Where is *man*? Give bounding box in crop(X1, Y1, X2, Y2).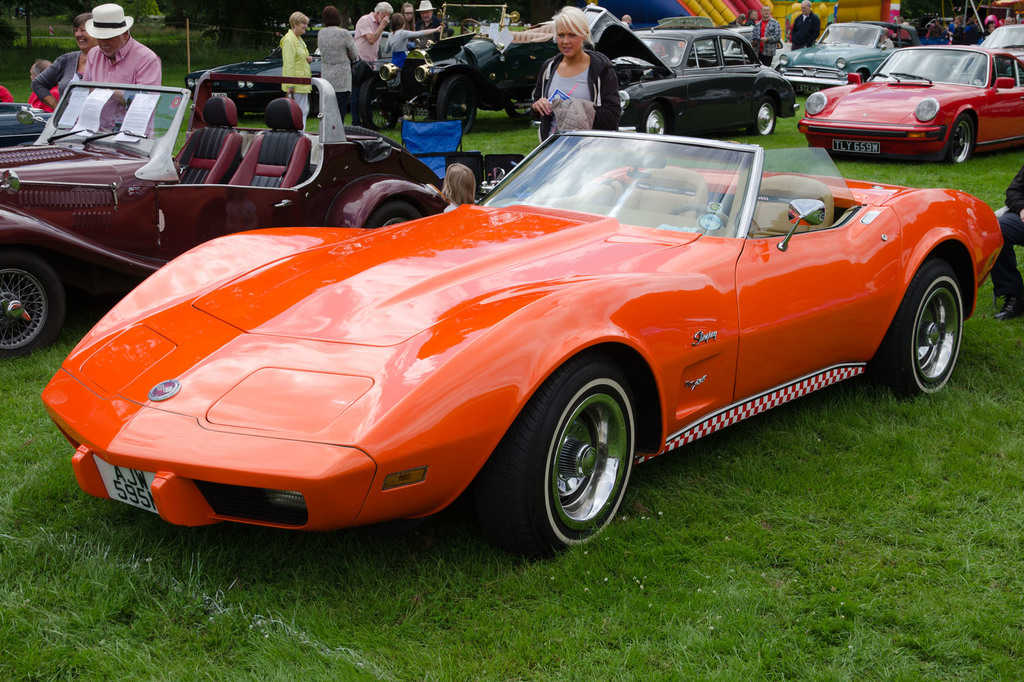
crop(954, 15, 963, 45).
